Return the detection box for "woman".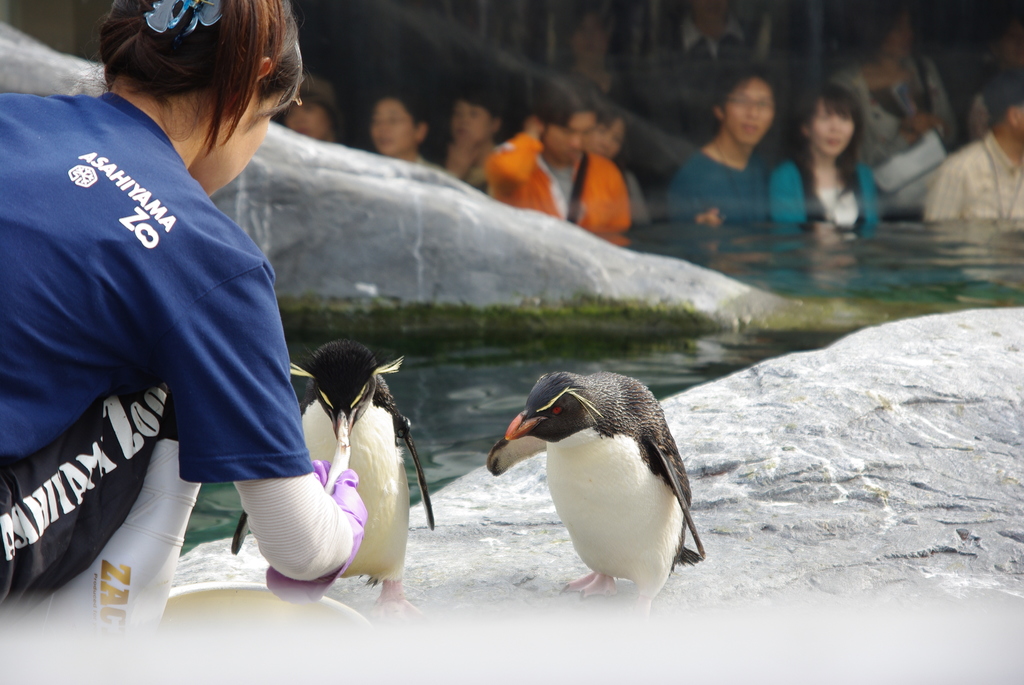
{"x1": 673, "y1": 69, "x2": 788, "y2": 219}.
